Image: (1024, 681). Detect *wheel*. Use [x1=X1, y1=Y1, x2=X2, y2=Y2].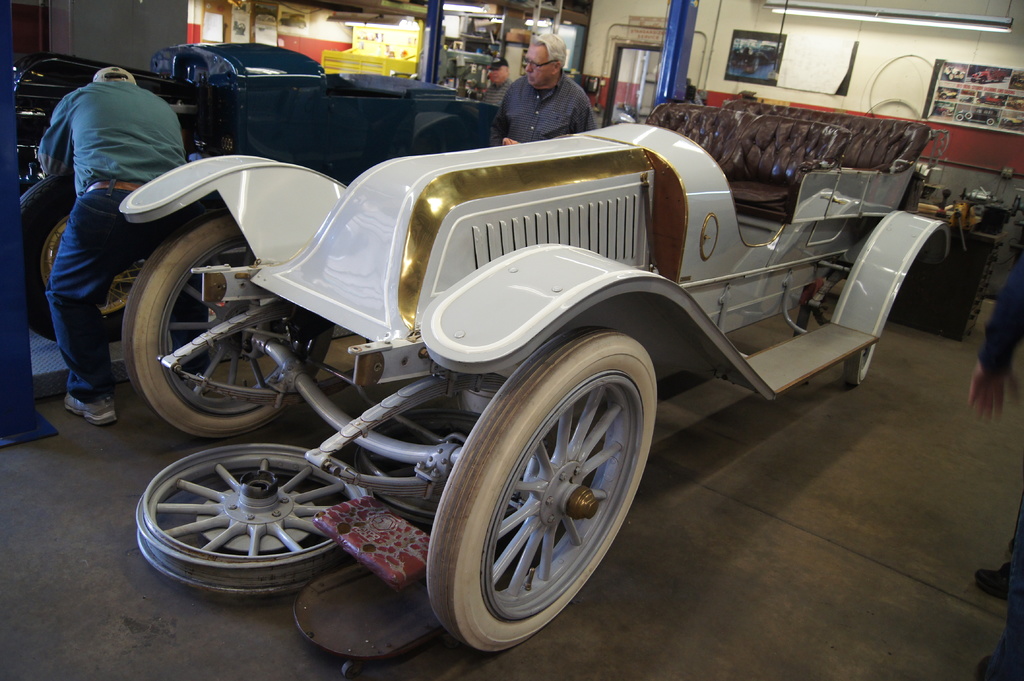
[x1=424, y1=328, x2=655, y2=652].
